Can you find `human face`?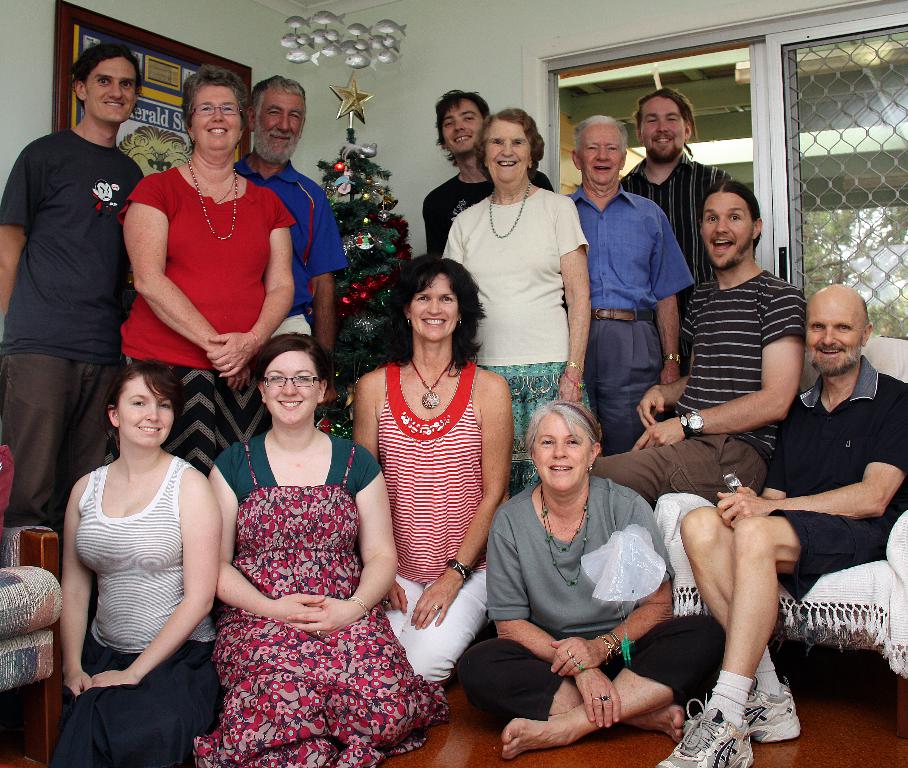
Yes, bounding box: 641 93 686 159.
